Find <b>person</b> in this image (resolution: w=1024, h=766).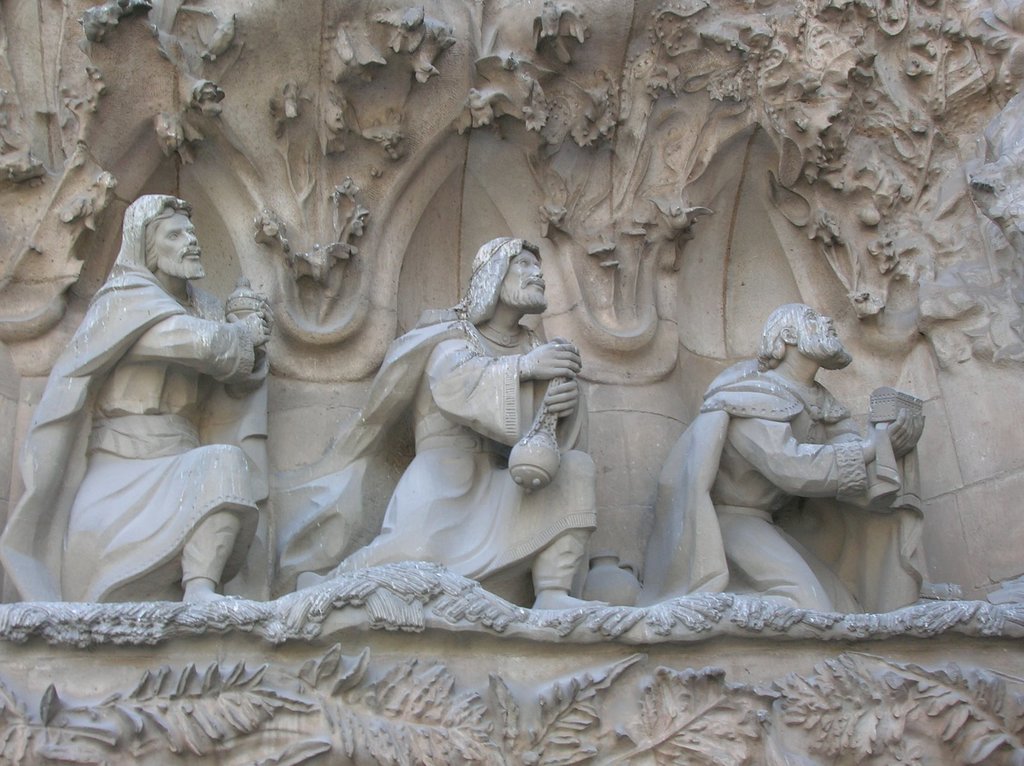
[left=637, top=298, right=926, bottom=609].
